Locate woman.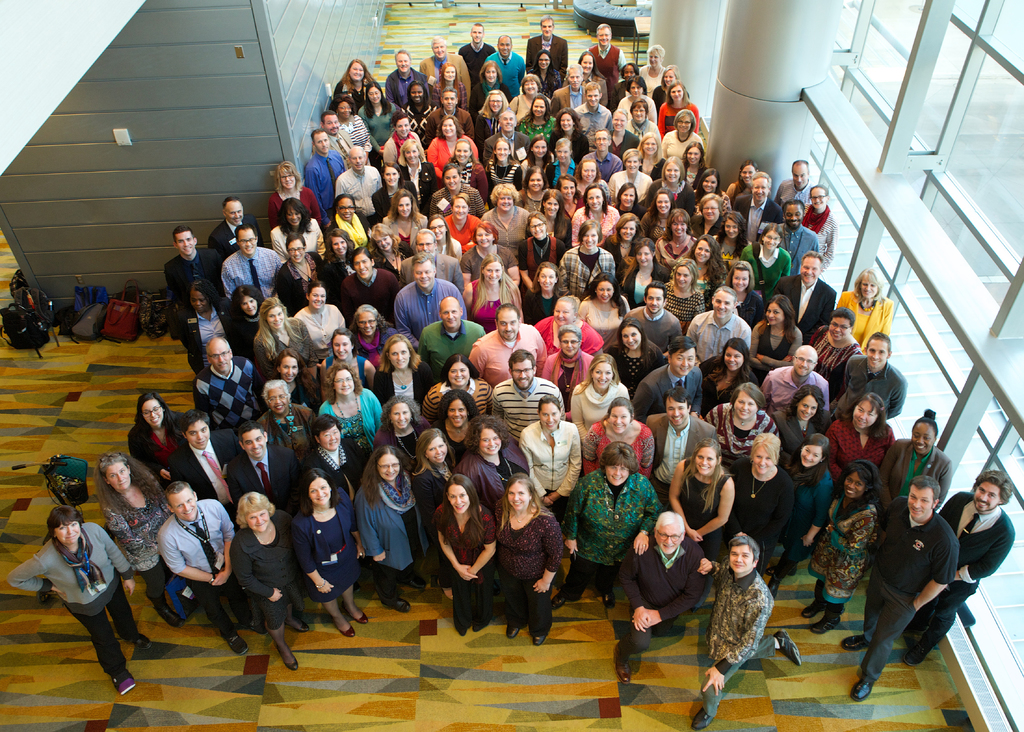
Bounding box: rect(355, 79, 403, 145).
